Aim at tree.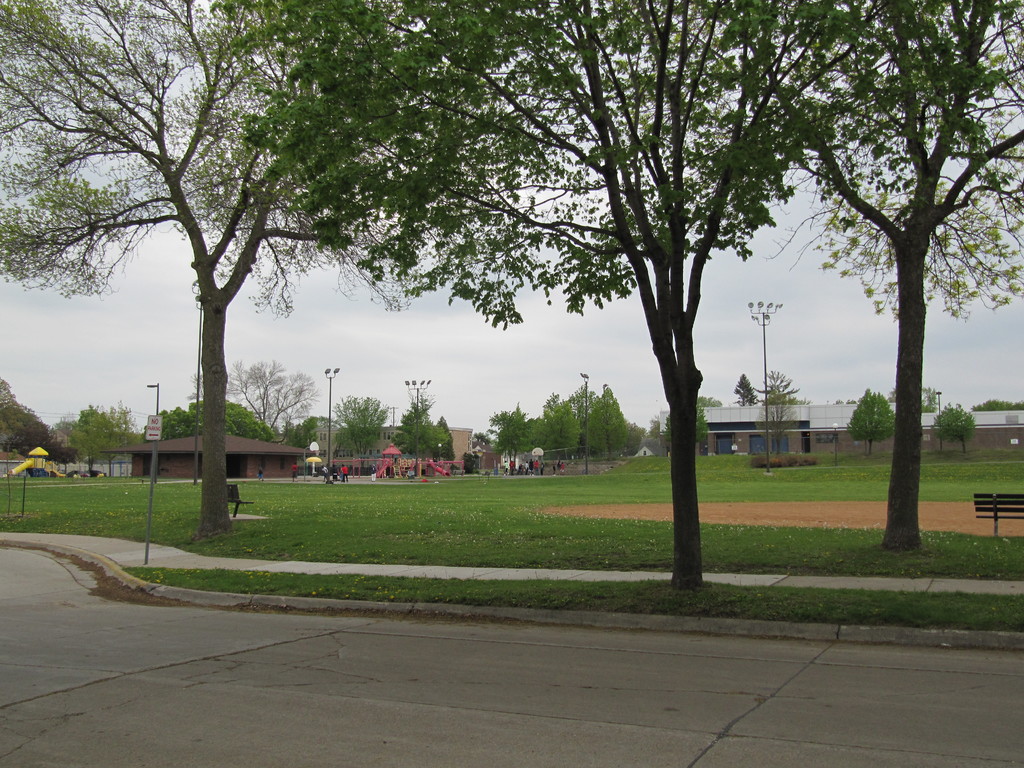
Aimed at <region>384, 387, 457, 463</region>.
